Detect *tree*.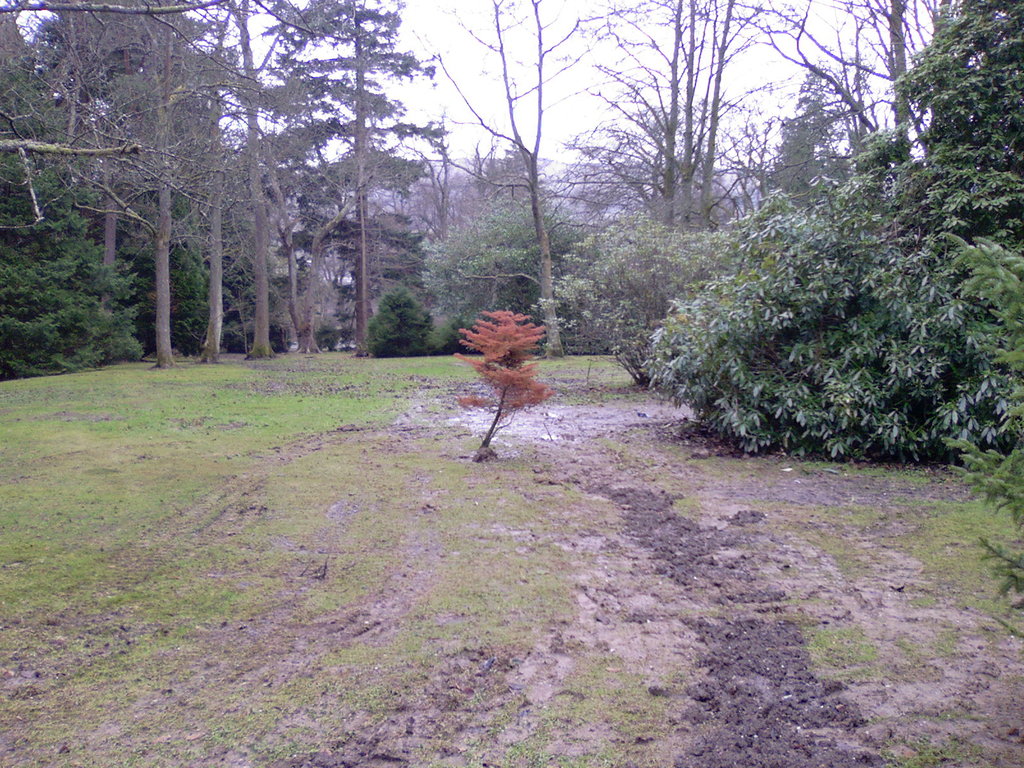
Detected at left=1, top=59, right=177, bottom=364.
